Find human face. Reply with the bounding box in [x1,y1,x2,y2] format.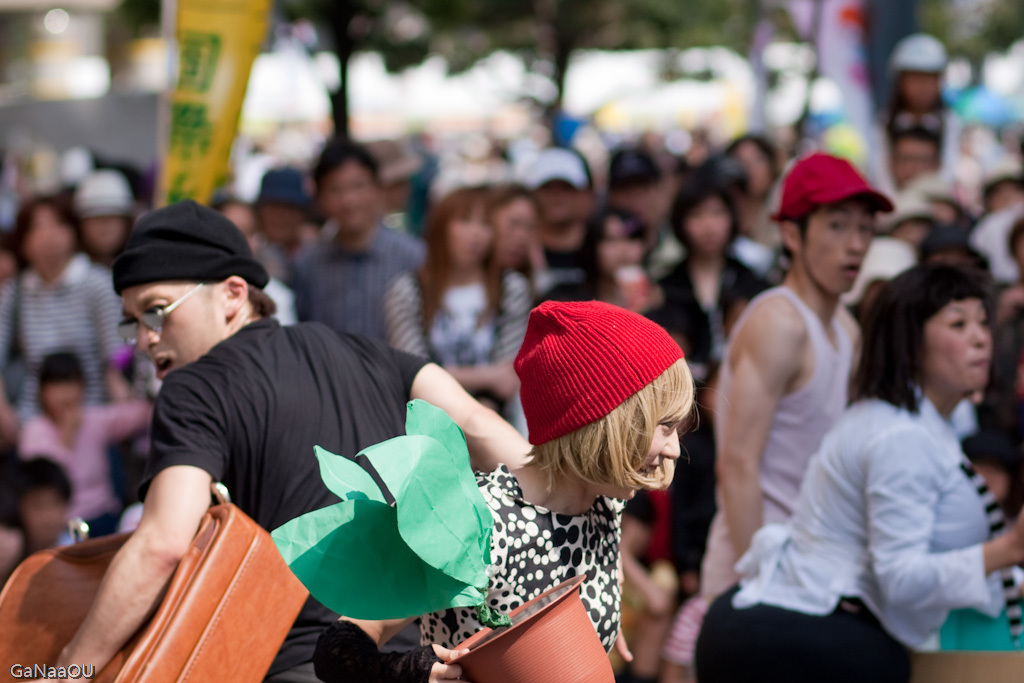
[598,214,643,276].
